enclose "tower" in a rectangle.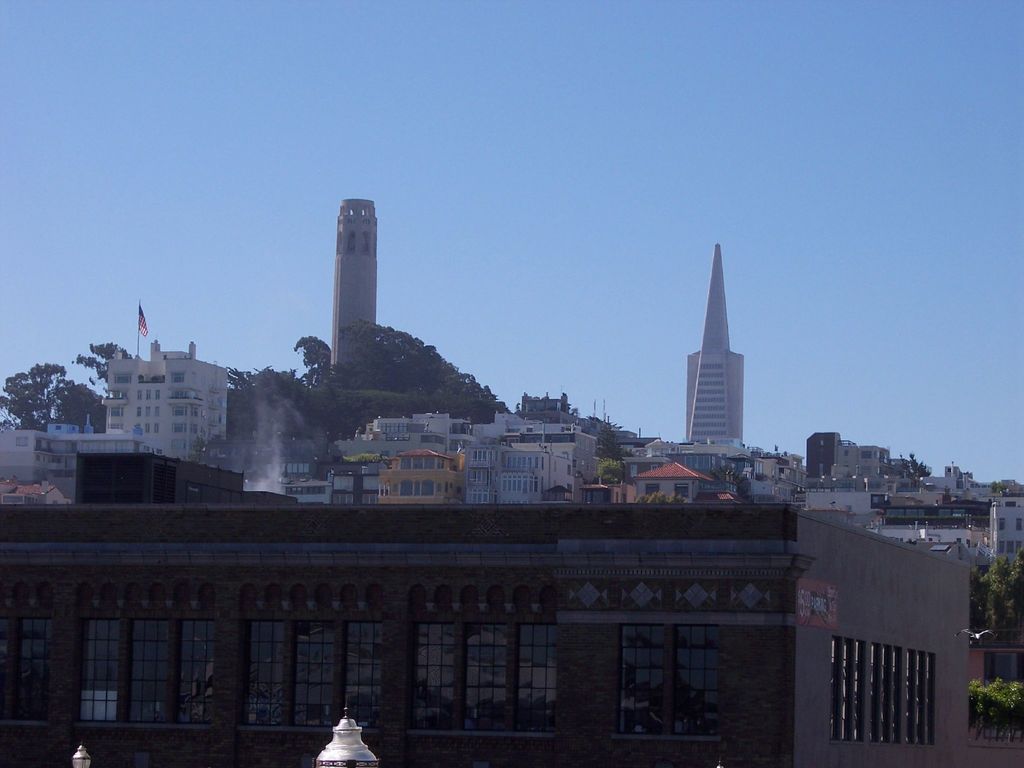
left=325, top=191, right=381, bottom=397.
